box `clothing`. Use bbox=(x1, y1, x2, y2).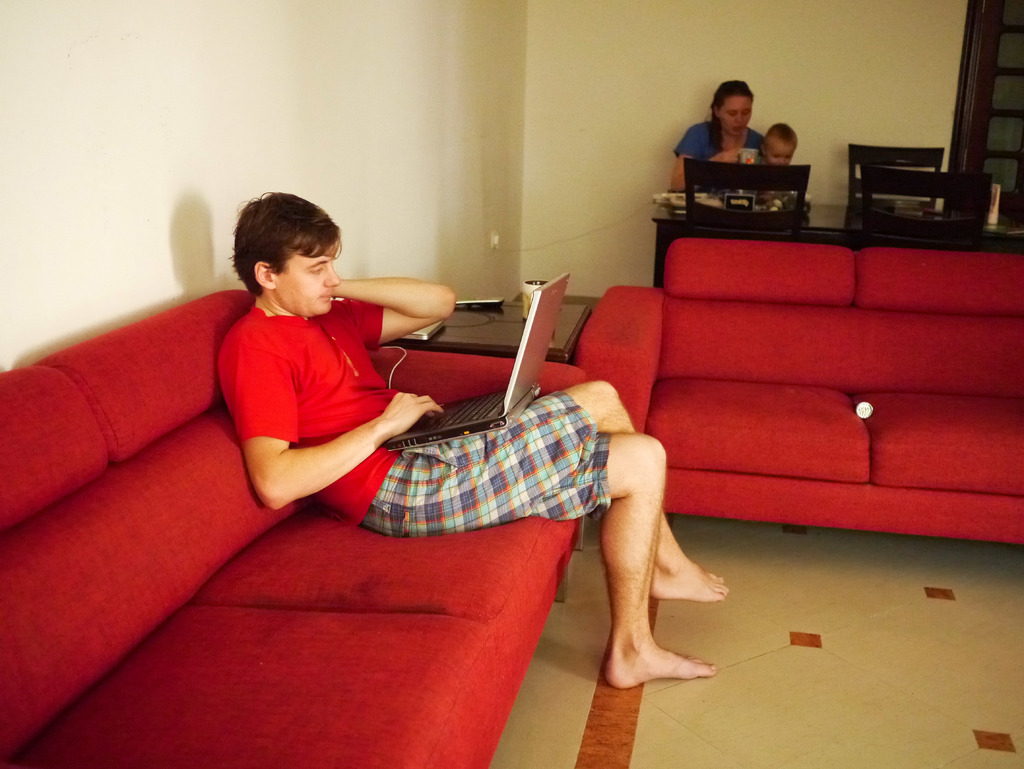
bbox=(671, 120, 765, 163).
